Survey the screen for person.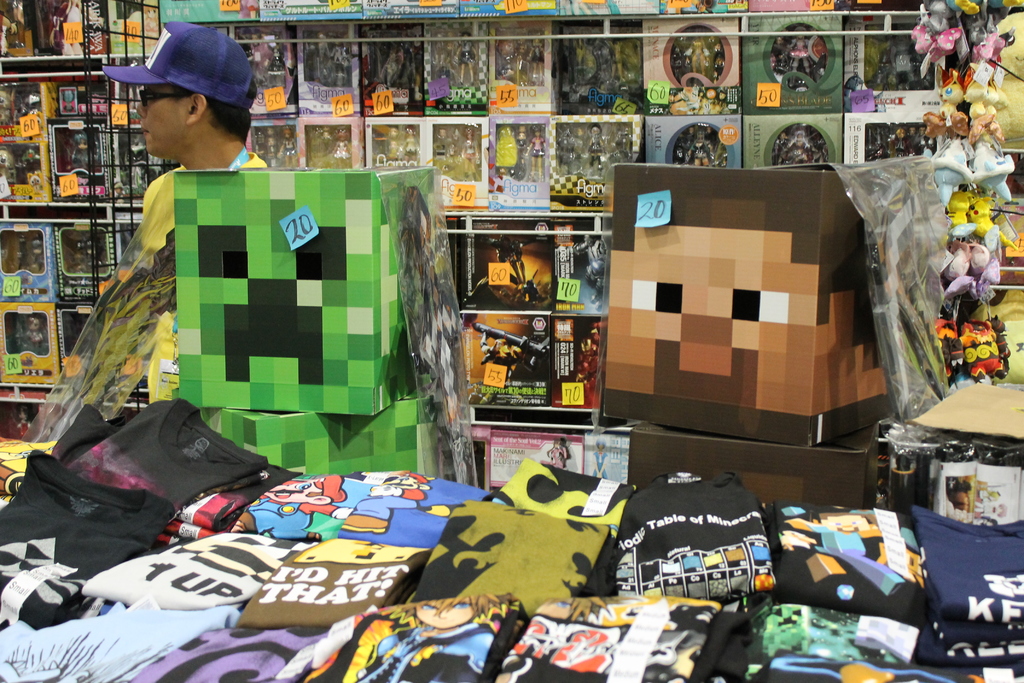
Survey found: 688, 34, 709, 71.
